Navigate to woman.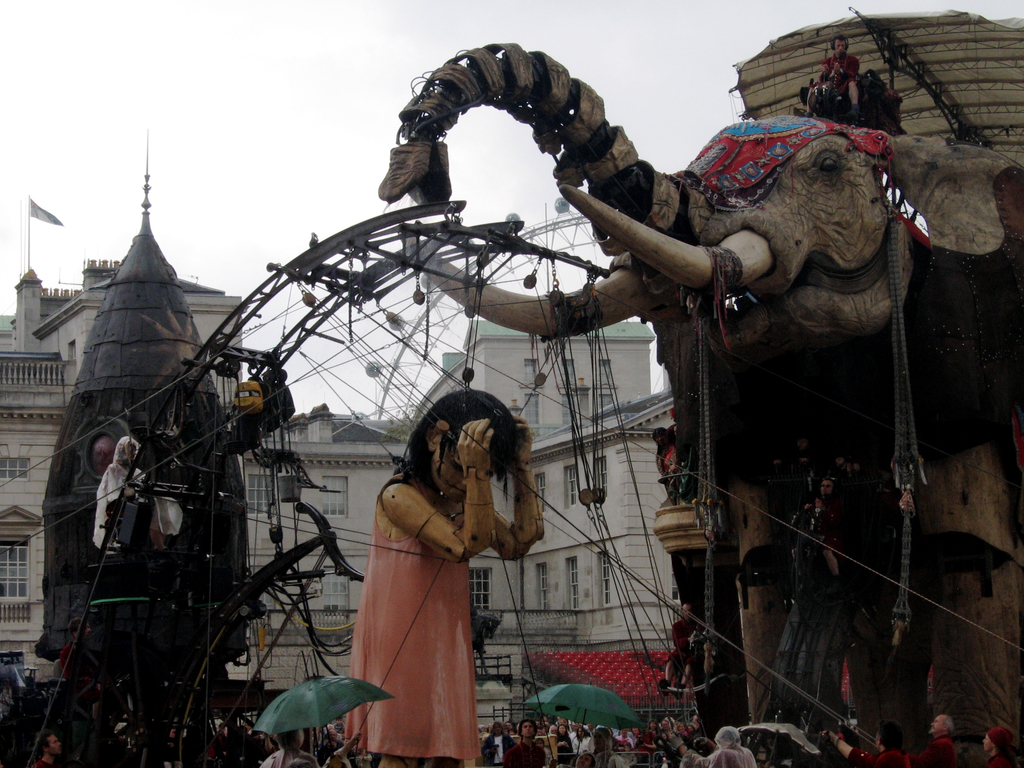
Navigation target: [337,360,526,740].
